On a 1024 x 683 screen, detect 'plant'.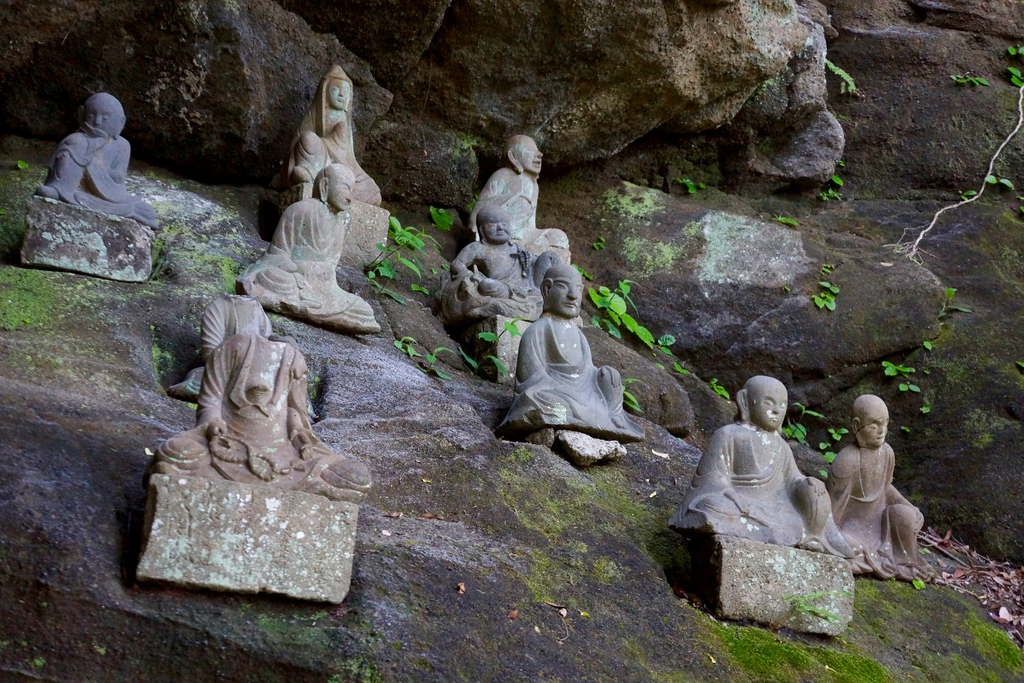
crop(369, 245, 416, 300).
